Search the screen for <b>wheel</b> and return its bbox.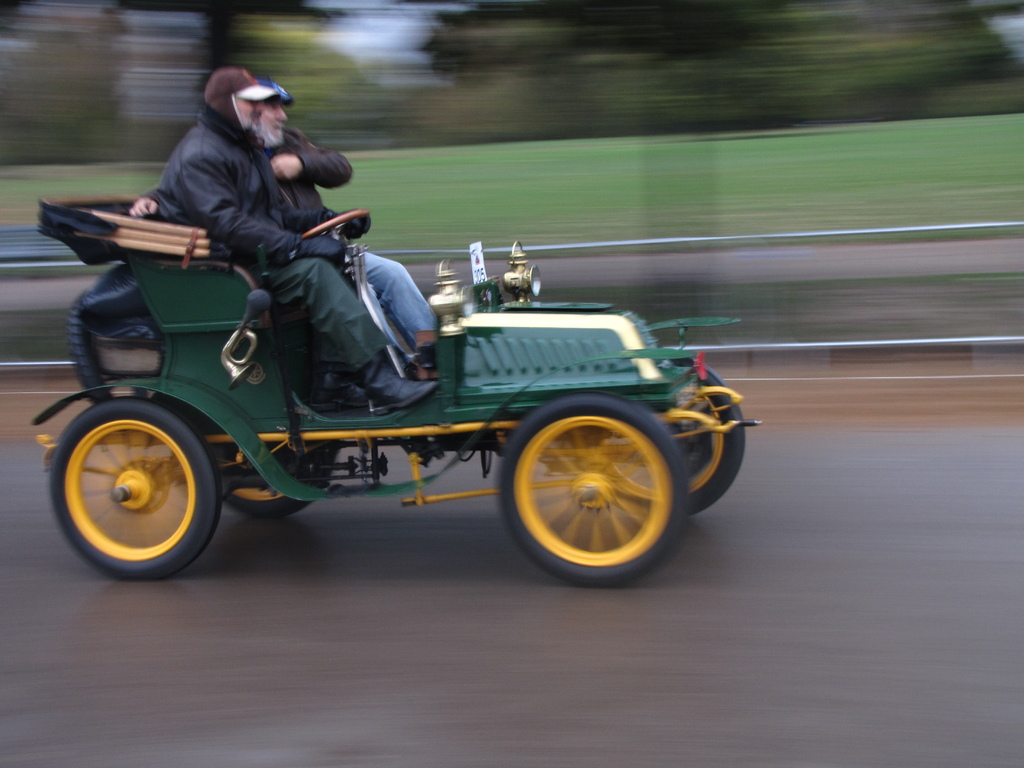
Found: 499 393 697 584.
